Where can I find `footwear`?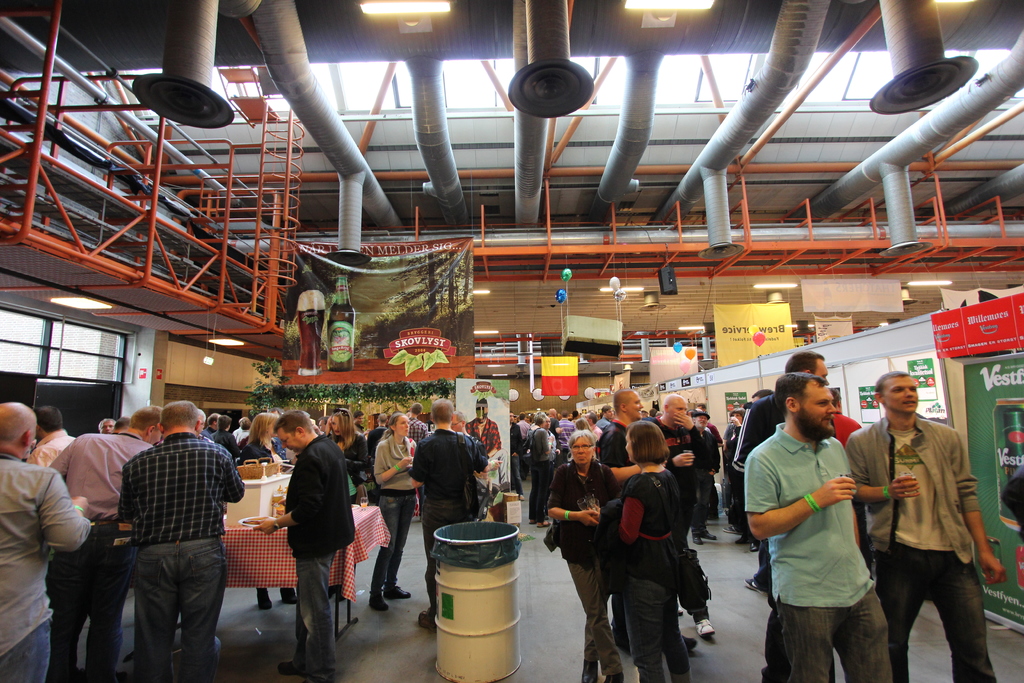
You can find it at pyautogui.locateOnScreen(255, 589, 272, 610).
